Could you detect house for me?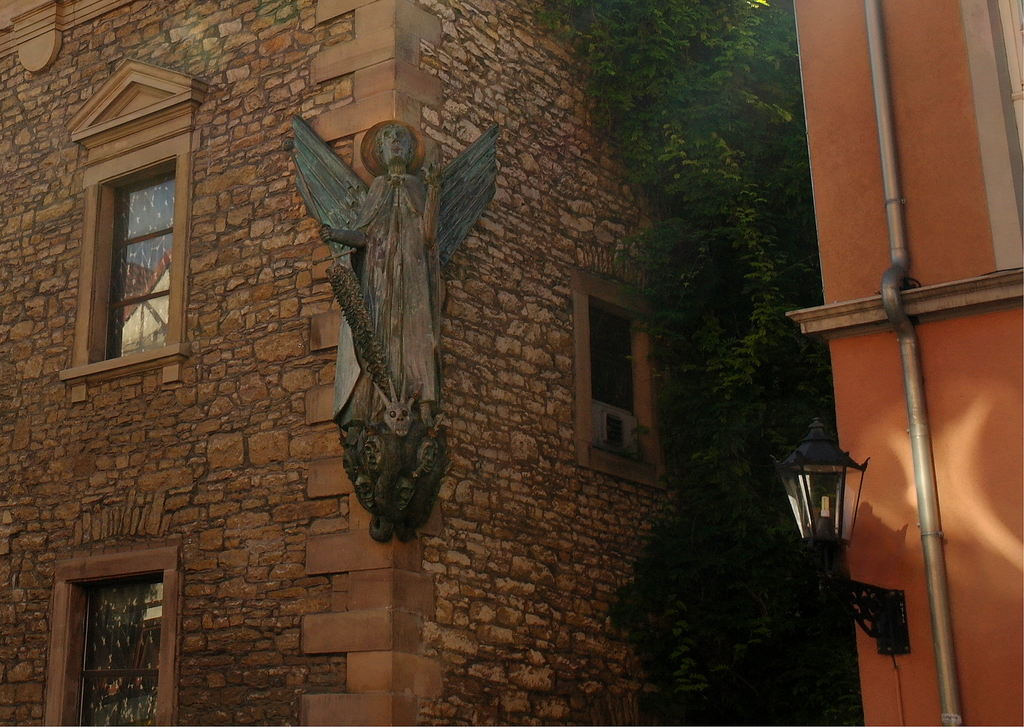
Detection result: (3,0,758,726).
